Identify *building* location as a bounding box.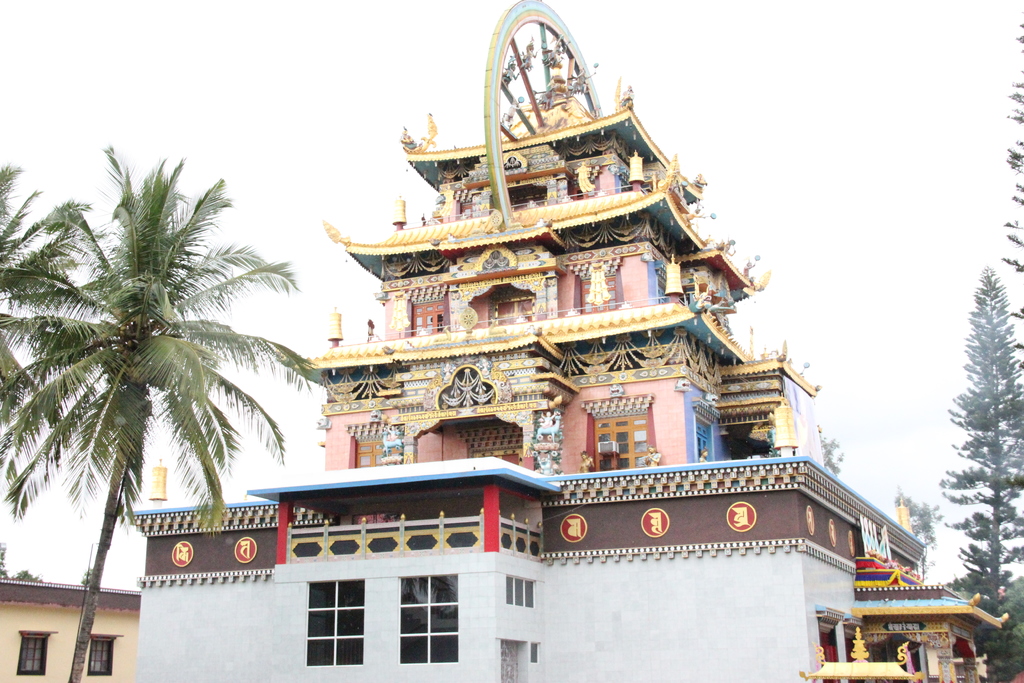
region(0, 572, 150, 682).
